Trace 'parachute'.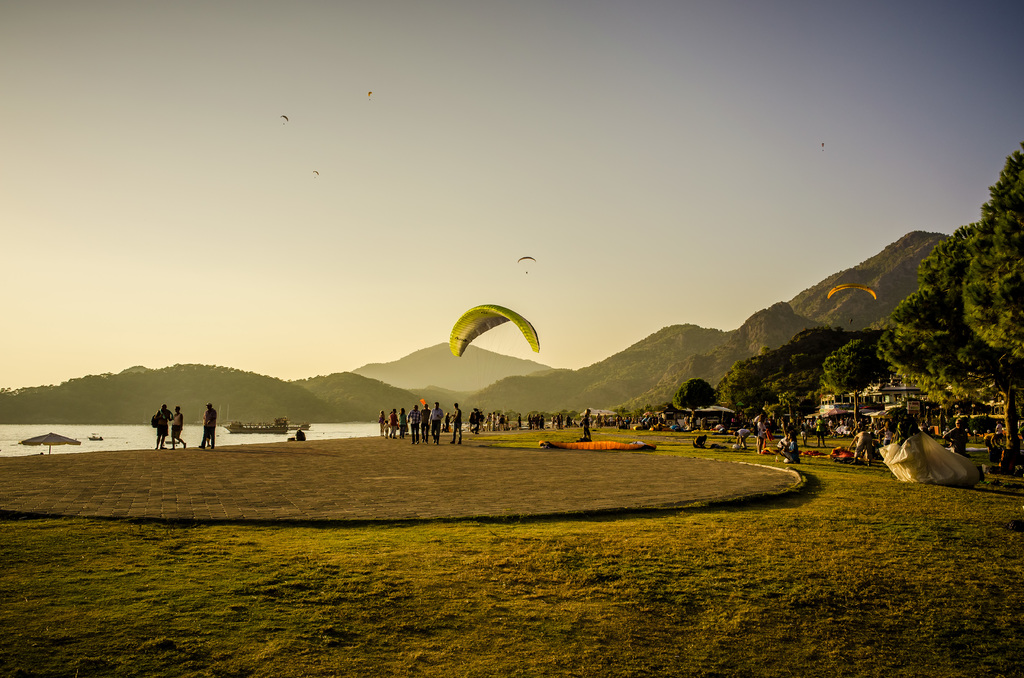
Traced to {"left": 538, "top": 435, "right": 659, "bottom": 456}.
